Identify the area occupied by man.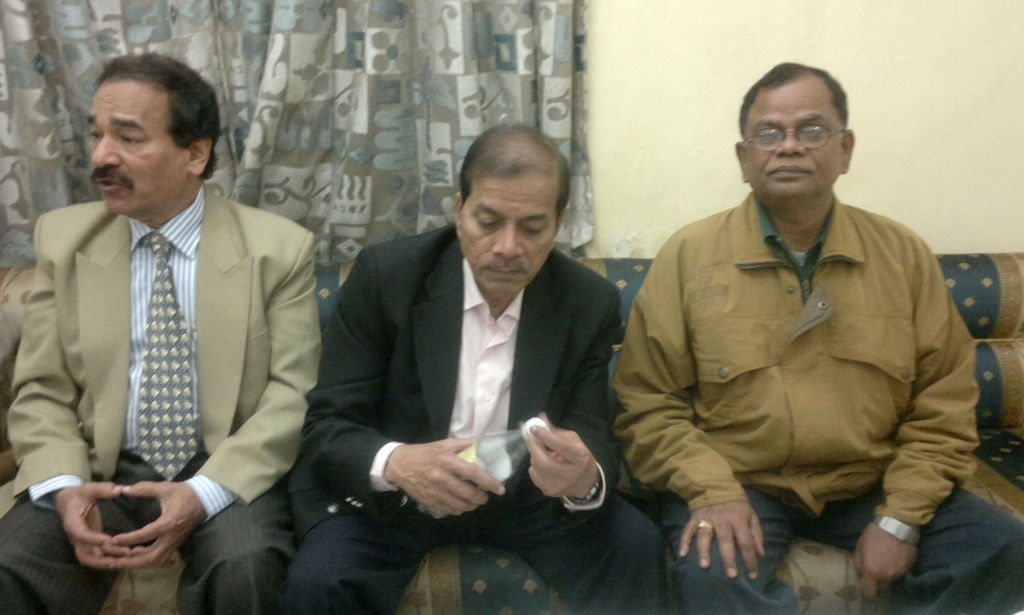
Area: rect(22, 65, 347, 588).
